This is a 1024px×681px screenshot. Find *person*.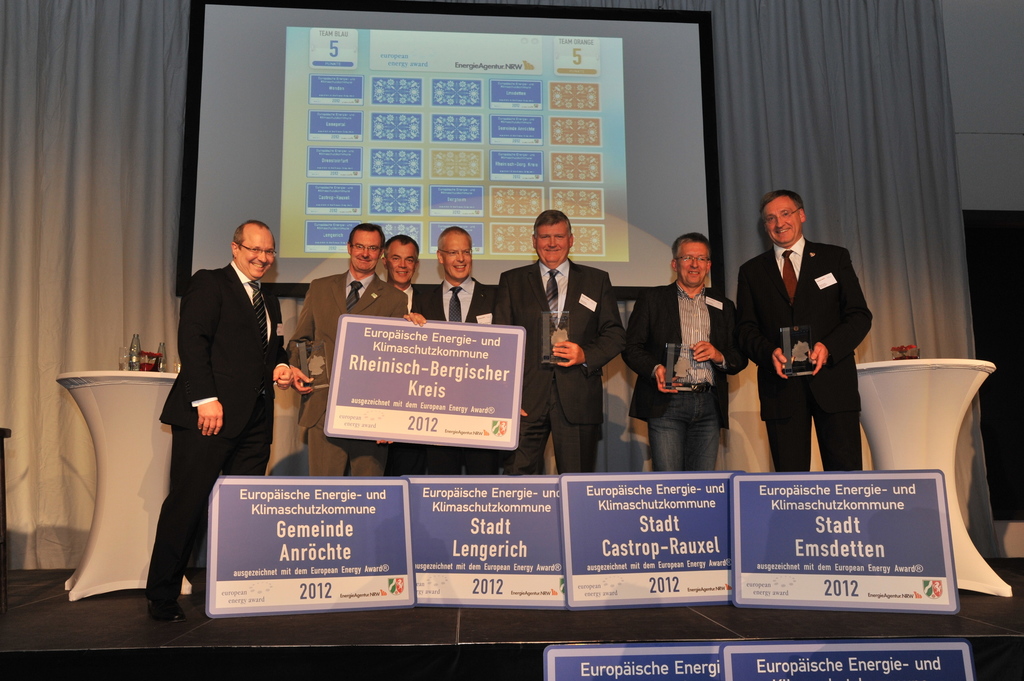
Bounding box: locate(733, 191, 874, 473).
